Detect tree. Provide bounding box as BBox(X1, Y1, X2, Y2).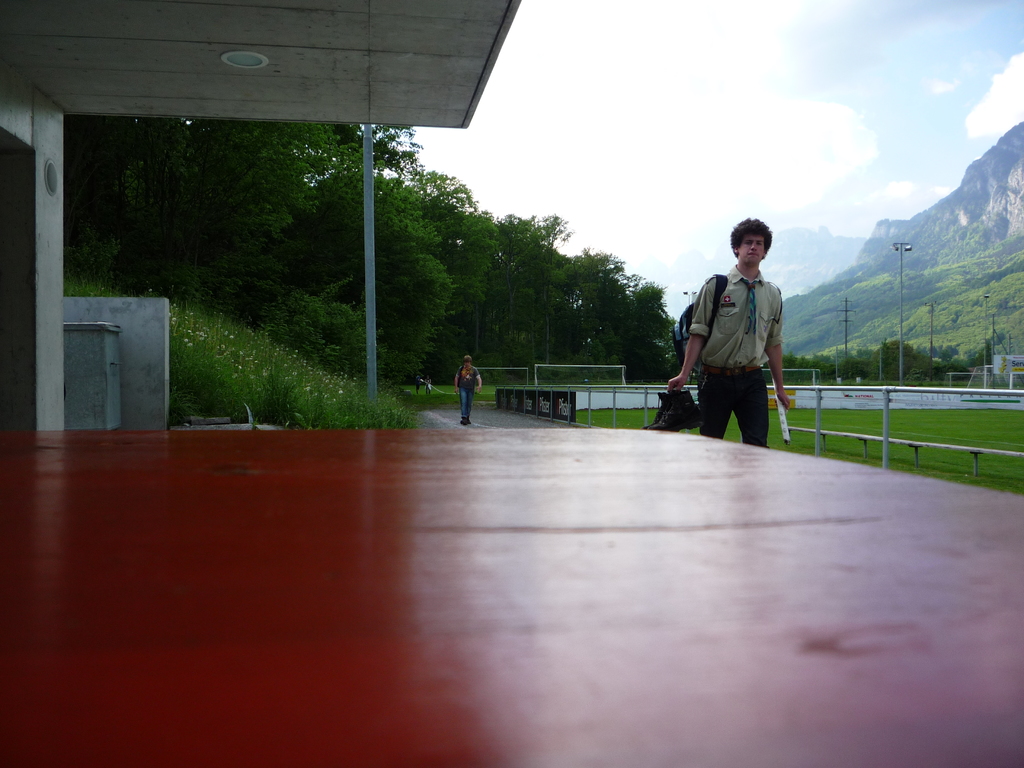
BBox(609, 316, 680, 382).
